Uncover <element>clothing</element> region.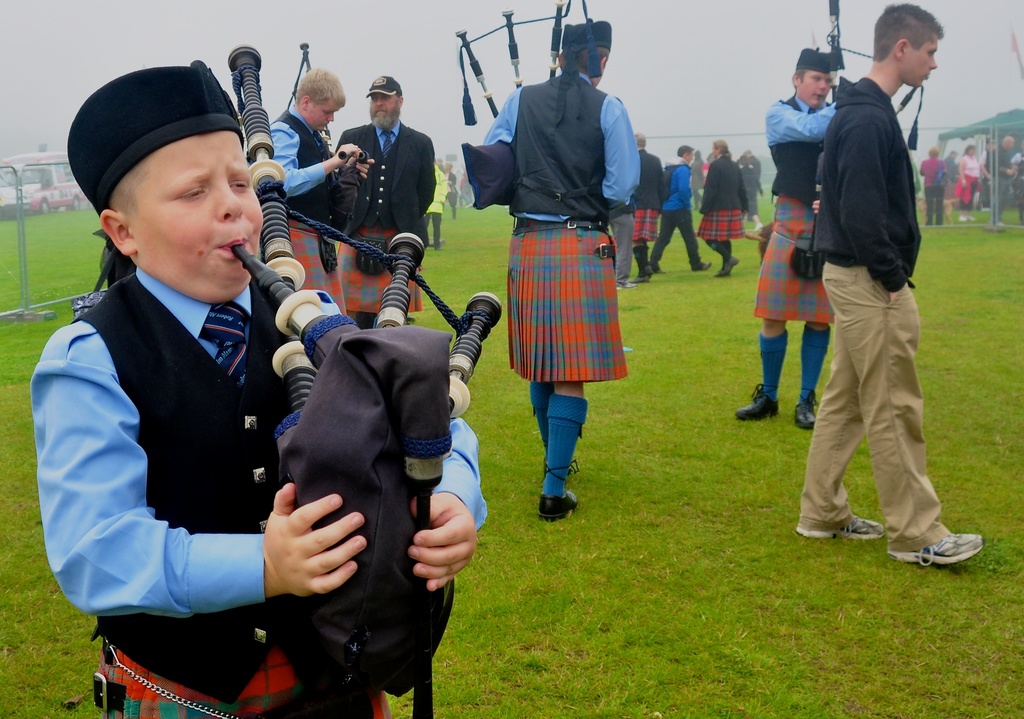
Uncovered: Rect(448, 170, 461, 218).
